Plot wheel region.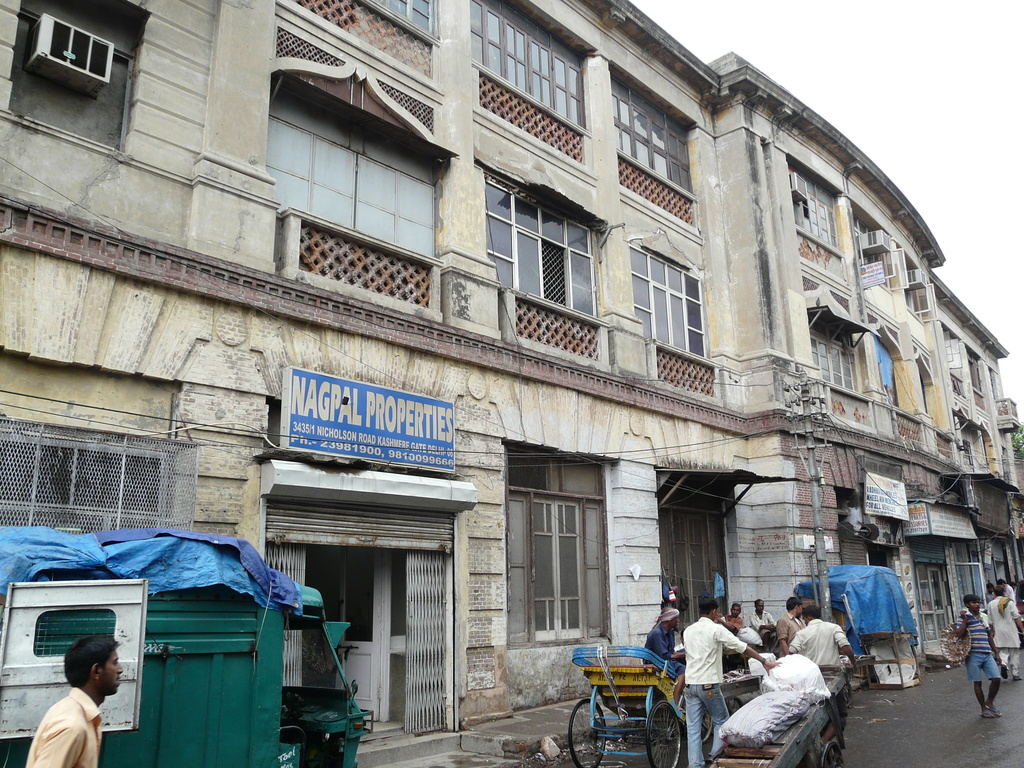
Plotted at bbox(640, 703, 685, 767).
